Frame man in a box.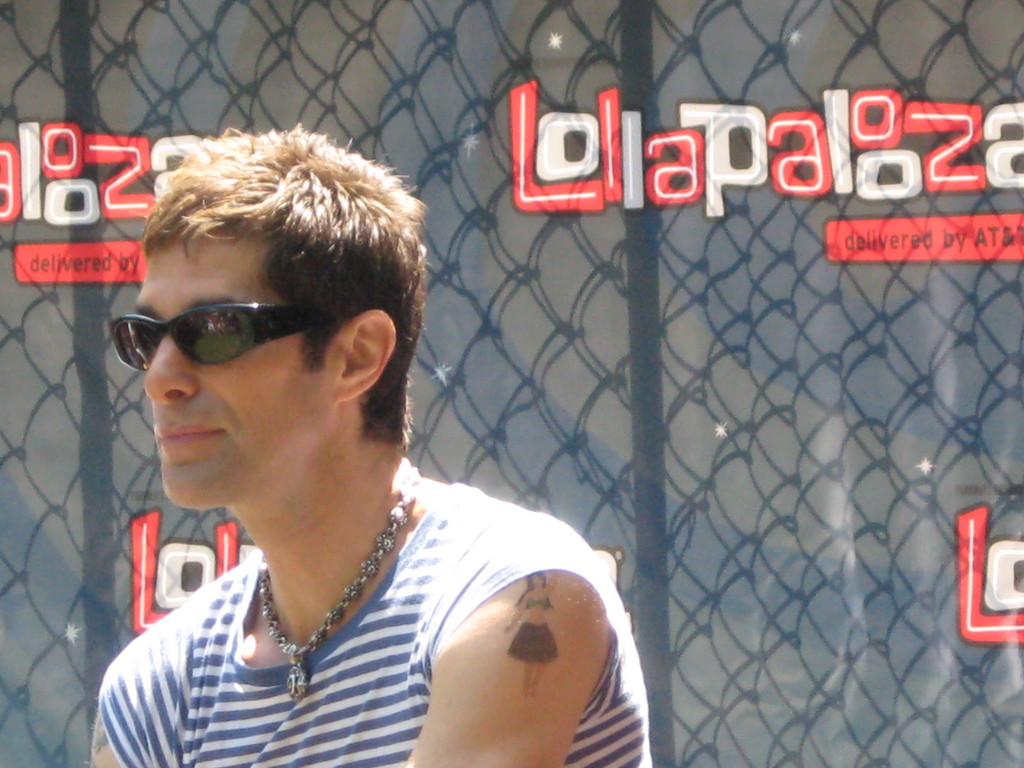
box=[52, 134, 686, 753].
